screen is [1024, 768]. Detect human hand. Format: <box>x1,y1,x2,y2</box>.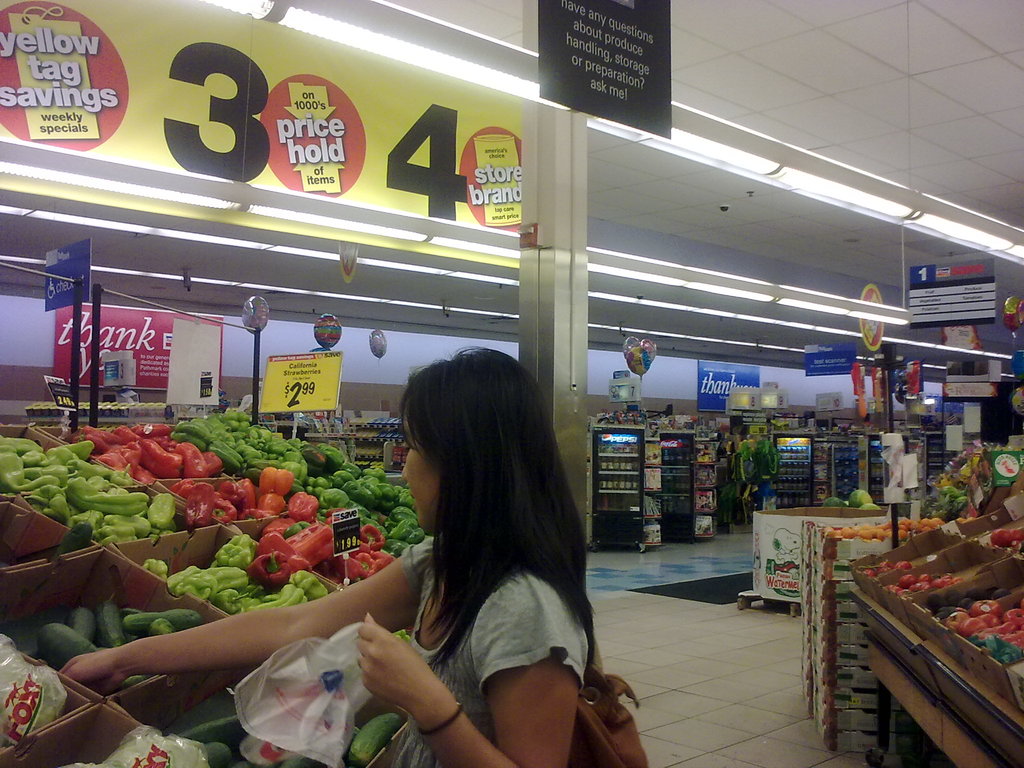
<box>340,628,448,739</box>.
